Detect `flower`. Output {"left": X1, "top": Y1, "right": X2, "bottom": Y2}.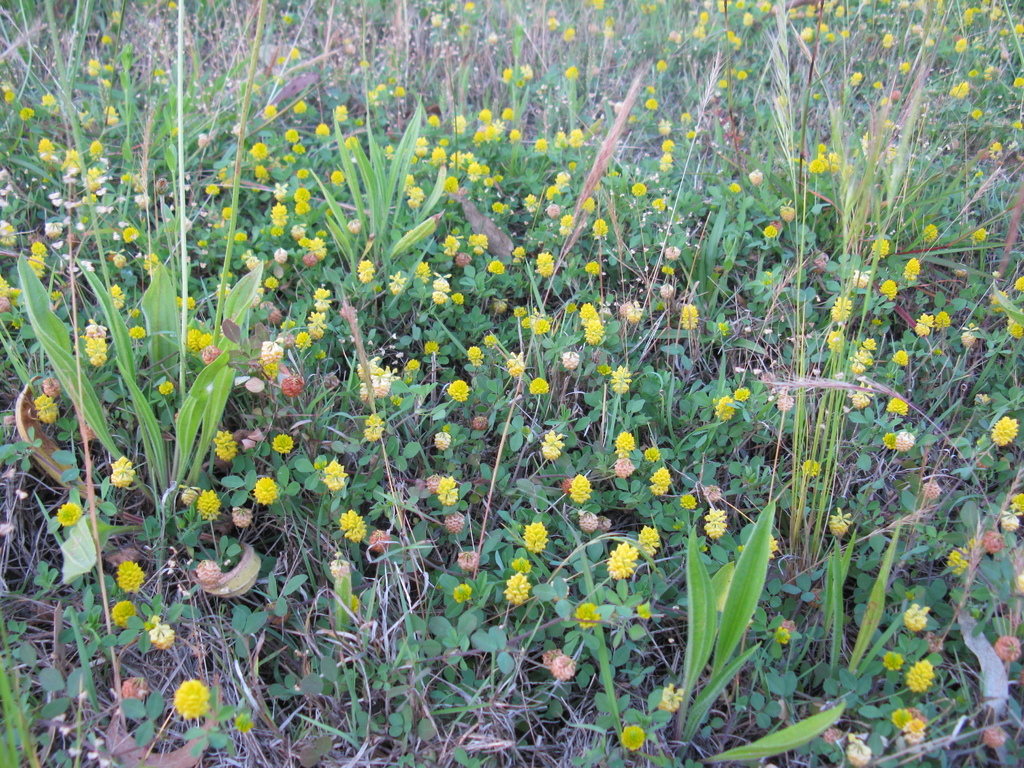
{"left": 883, "top": 435, "right": 900, "bottom": 447}.
